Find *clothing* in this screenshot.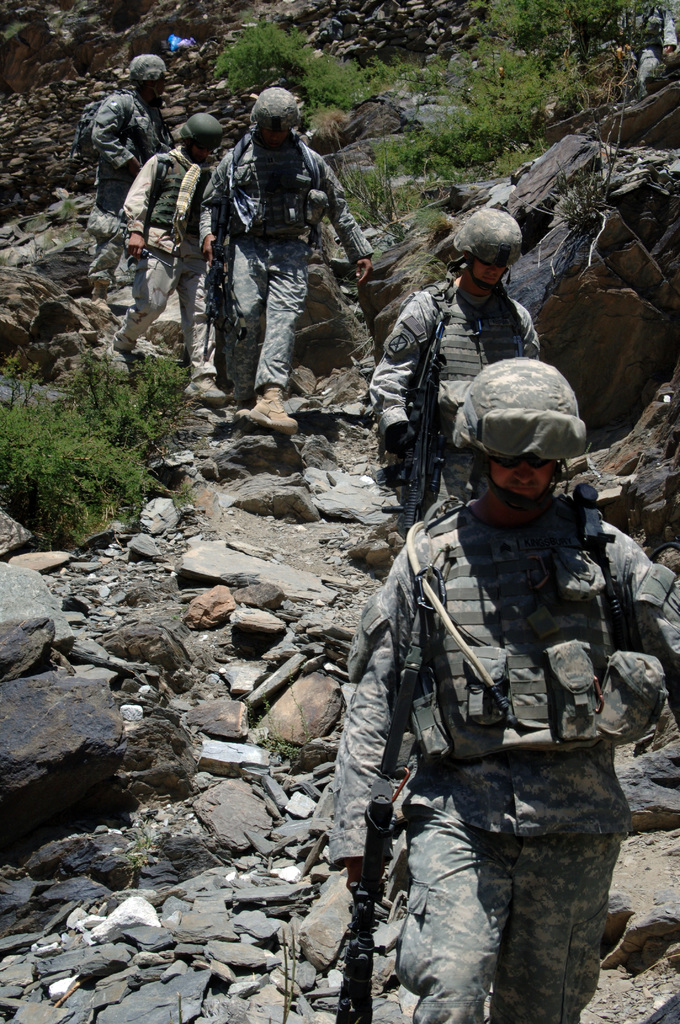
The bounding box for *clothing* is BBox(119, 146, 217, 350).
